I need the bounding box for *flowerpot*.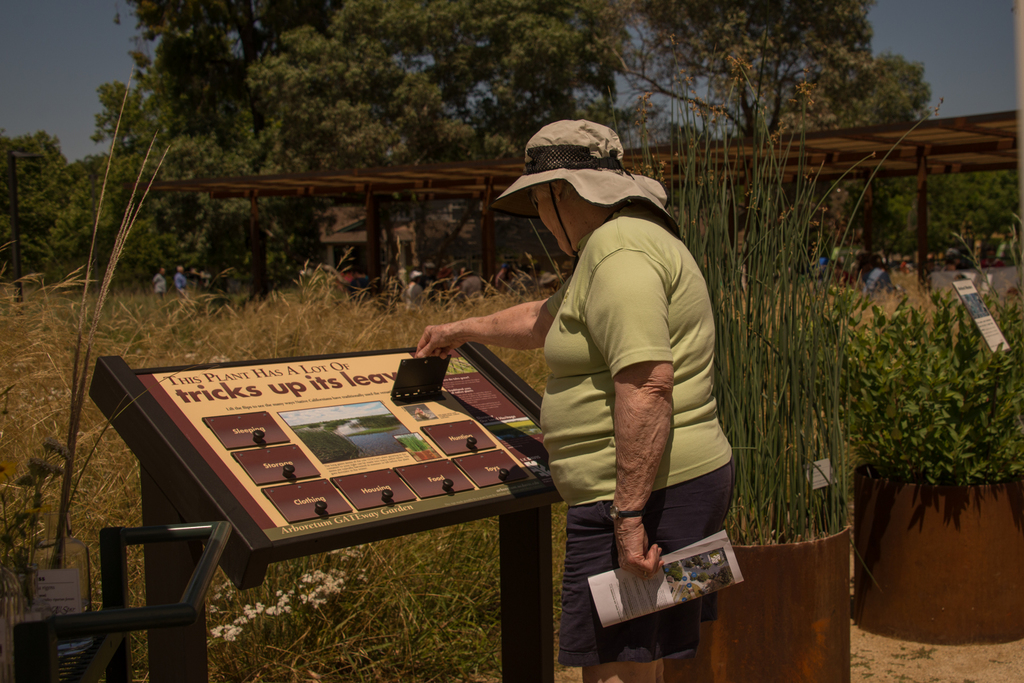
Here it is: {"x1": 586, "y1": 515, "x2": 861, "y2": 682}.
